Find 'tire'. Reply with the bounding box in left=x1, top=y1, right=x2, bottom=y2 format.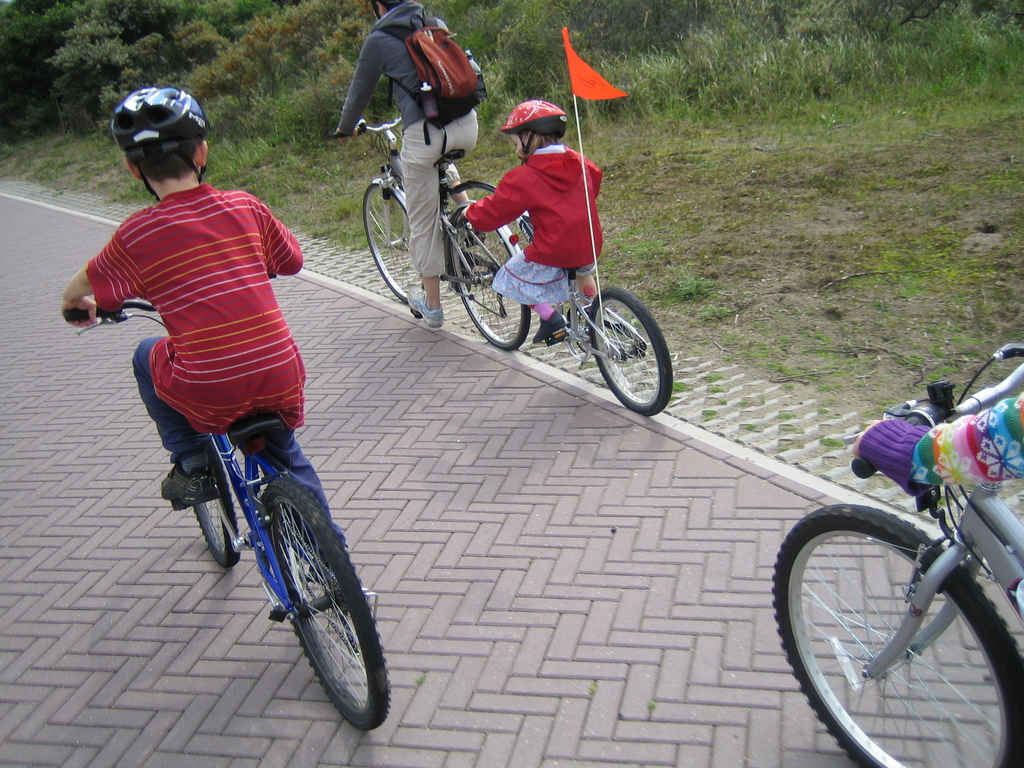
left=367, top=179, right=430, bottom=303.
